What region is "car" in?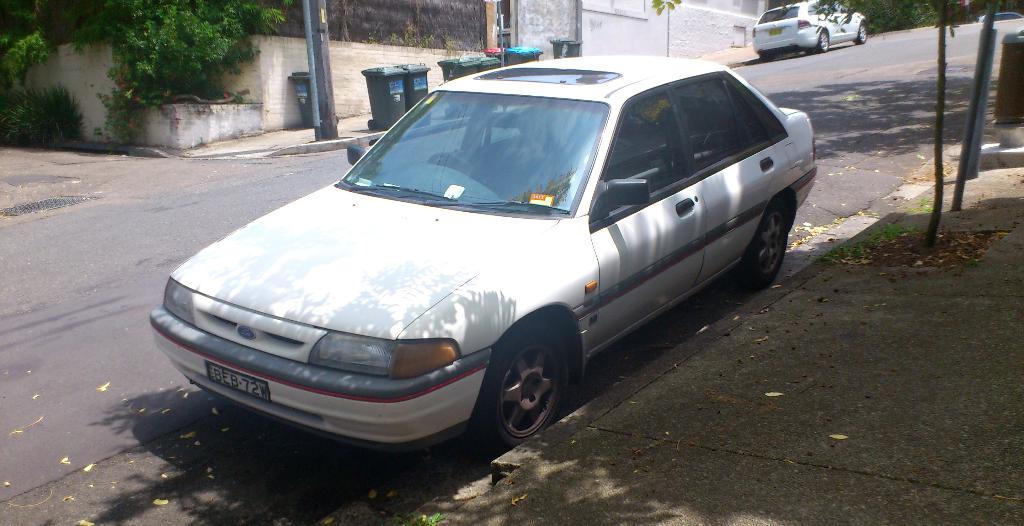
<region>147, 57, 817, 444</region>.
